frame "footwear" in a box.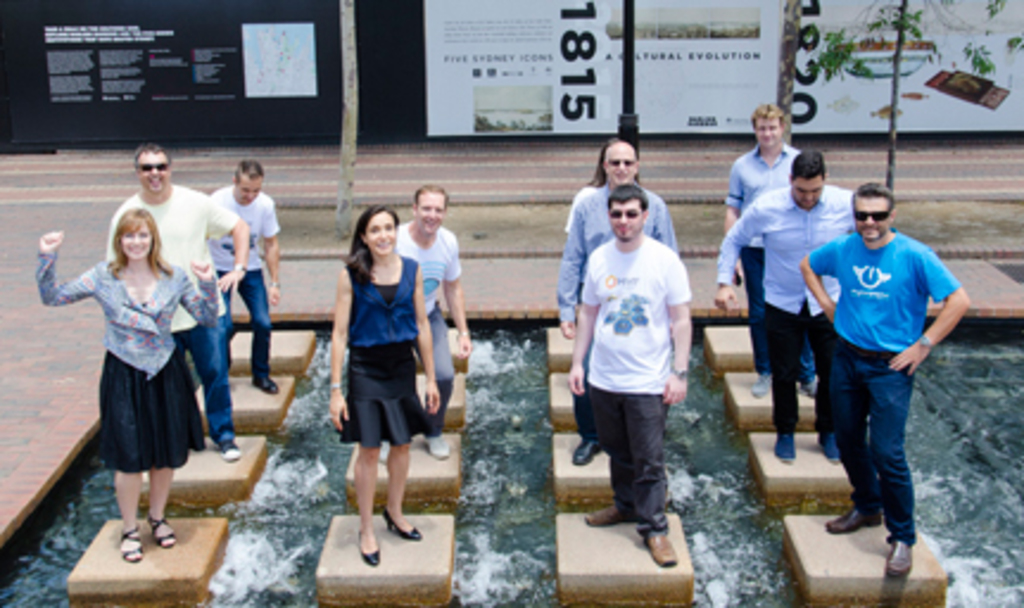
Rect(746, 368, 767, 399).
